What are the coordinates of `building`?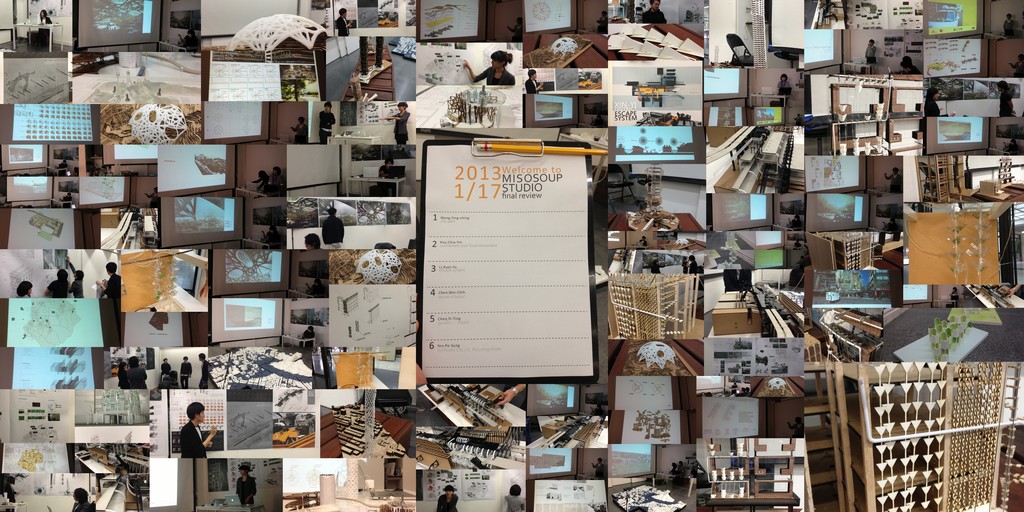
Rect(827, 361, 1003, 511).
